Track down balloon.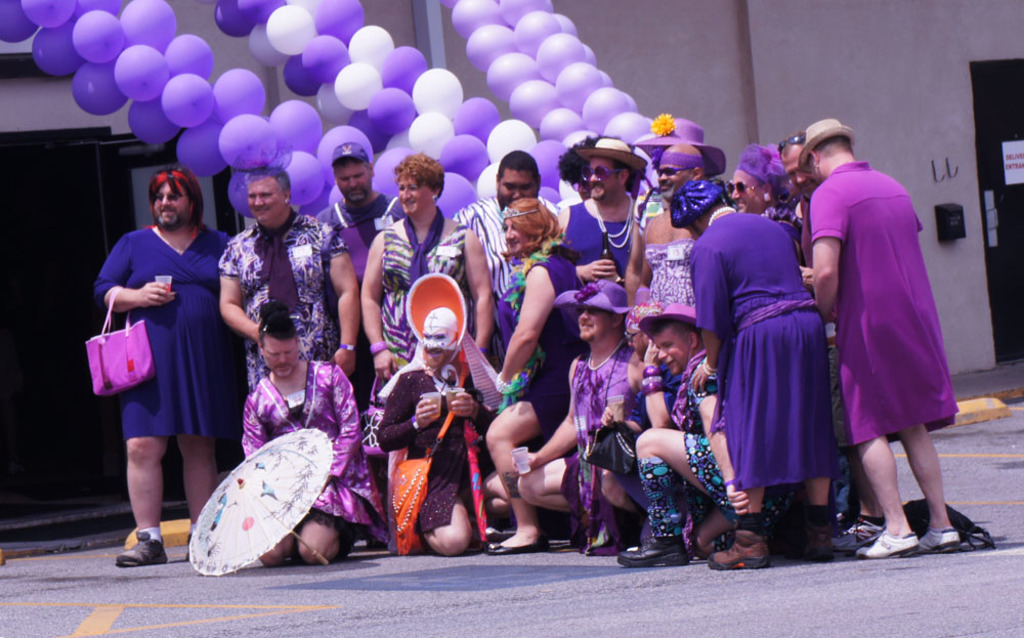
Tracked to Rect(546, 60, 597, 110).
